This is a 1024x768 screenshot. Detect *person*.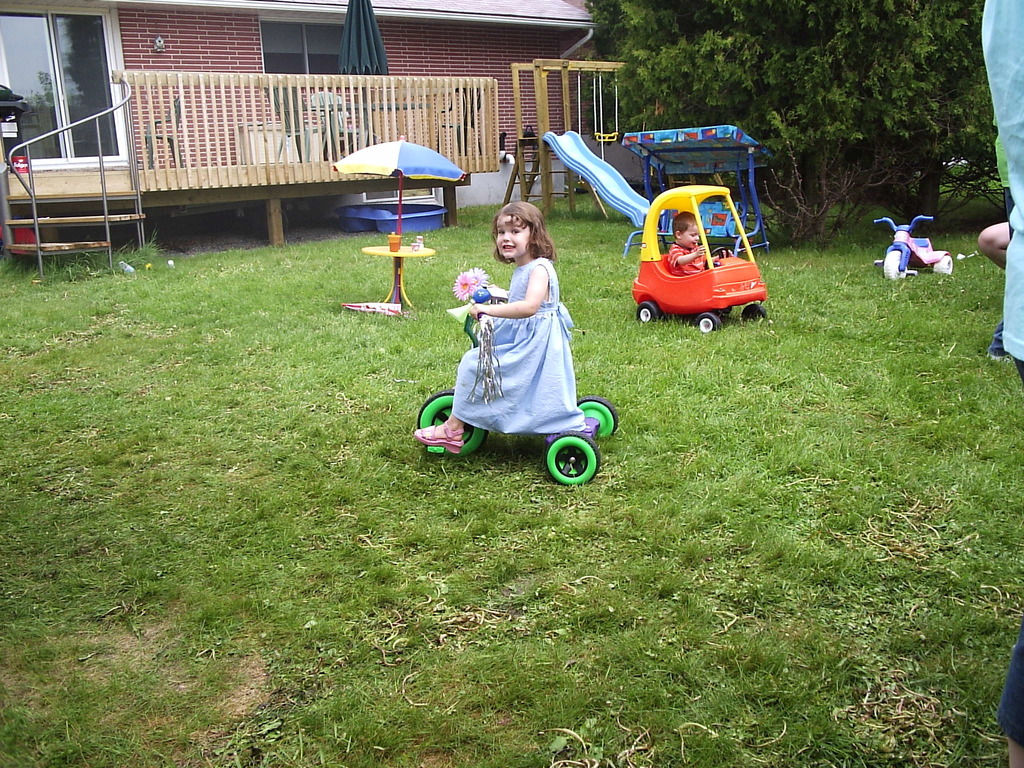
bbox(977, 219, 1012, 355).
